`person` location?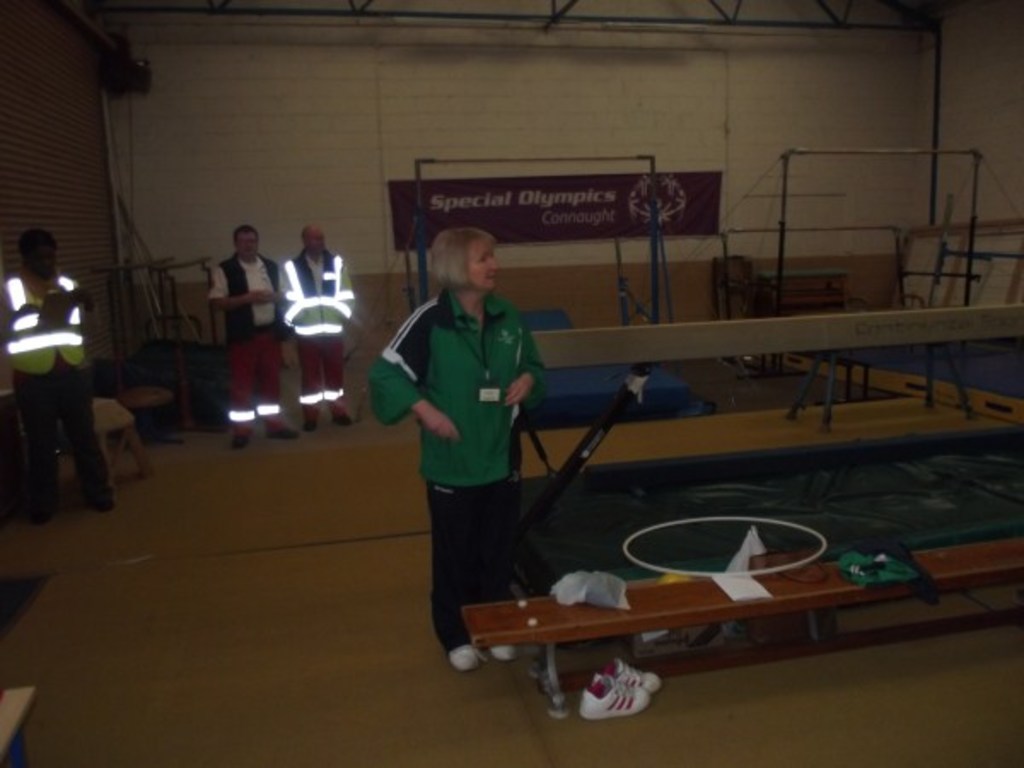
select_region(273, 220, 357, 427)
